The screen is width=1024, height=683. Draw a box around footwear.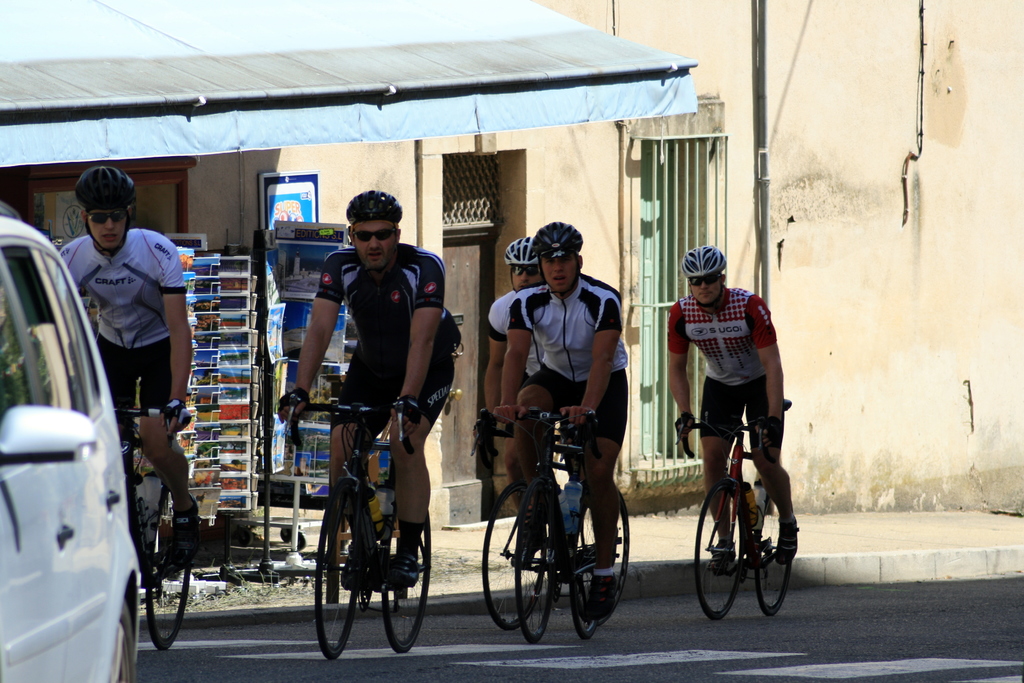
x1=173, y1=498, x2=202, y2=555.
